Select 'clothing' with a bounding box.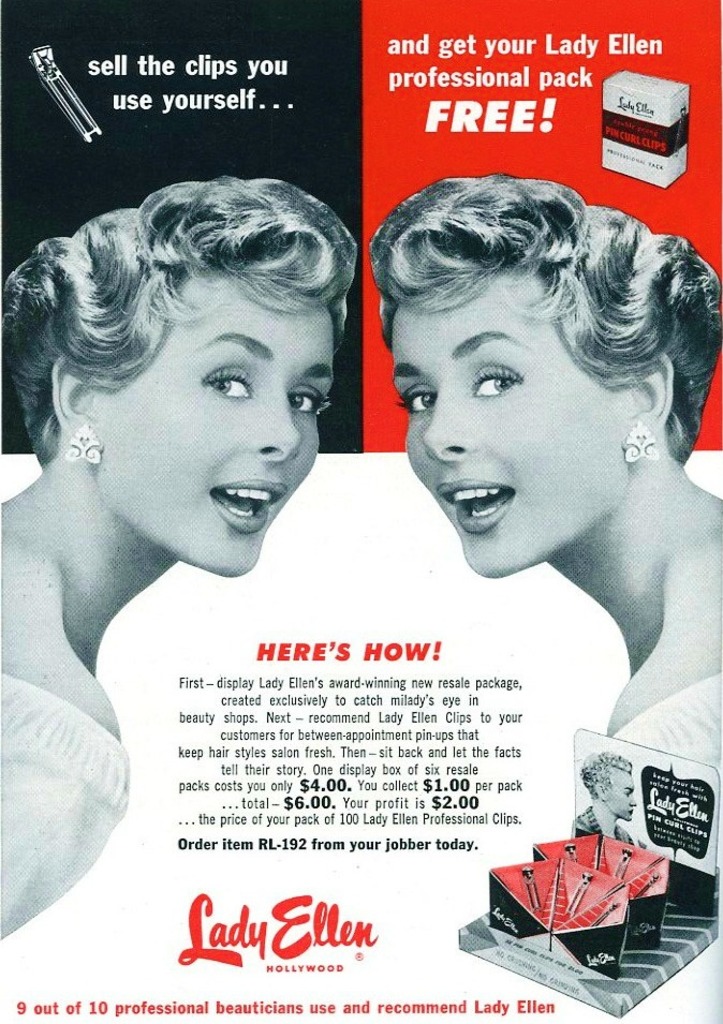
0, 668, 129, 941.
